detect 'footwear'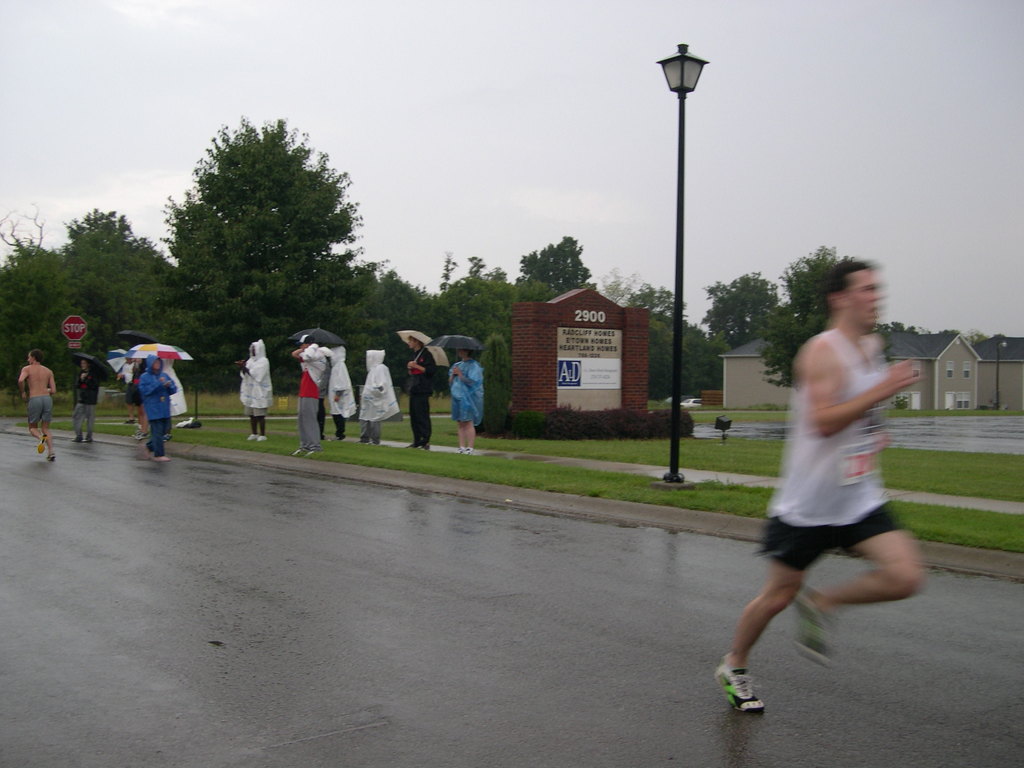
pyautogui.locateOnScreen(72, 435, 83, 445)
